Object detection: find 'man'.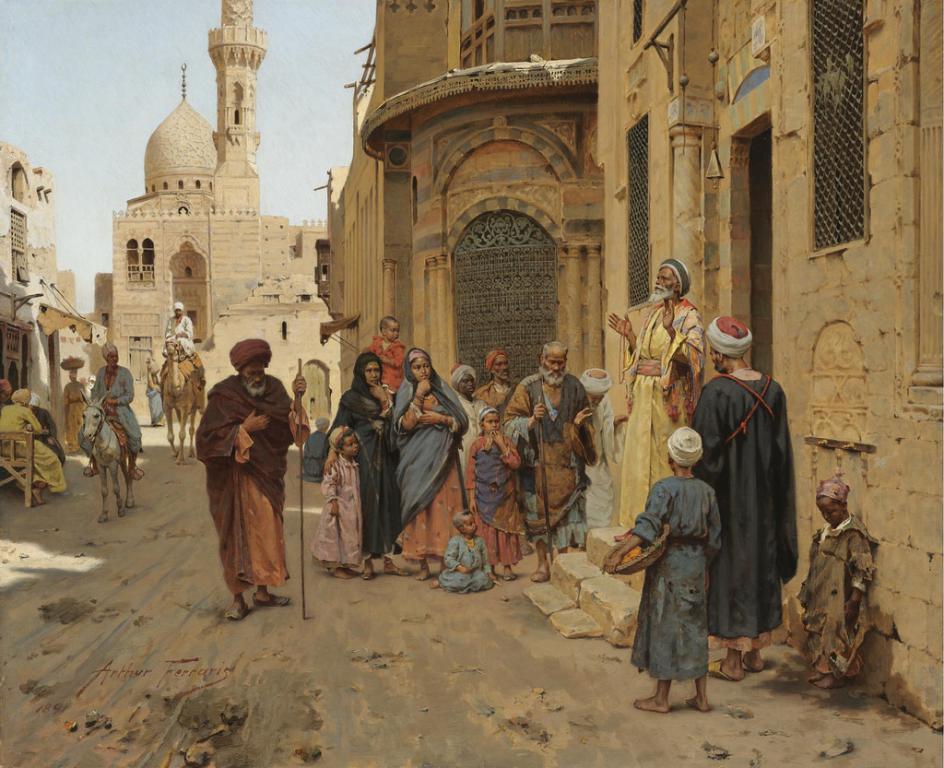
[502, 338, 596, 586].
